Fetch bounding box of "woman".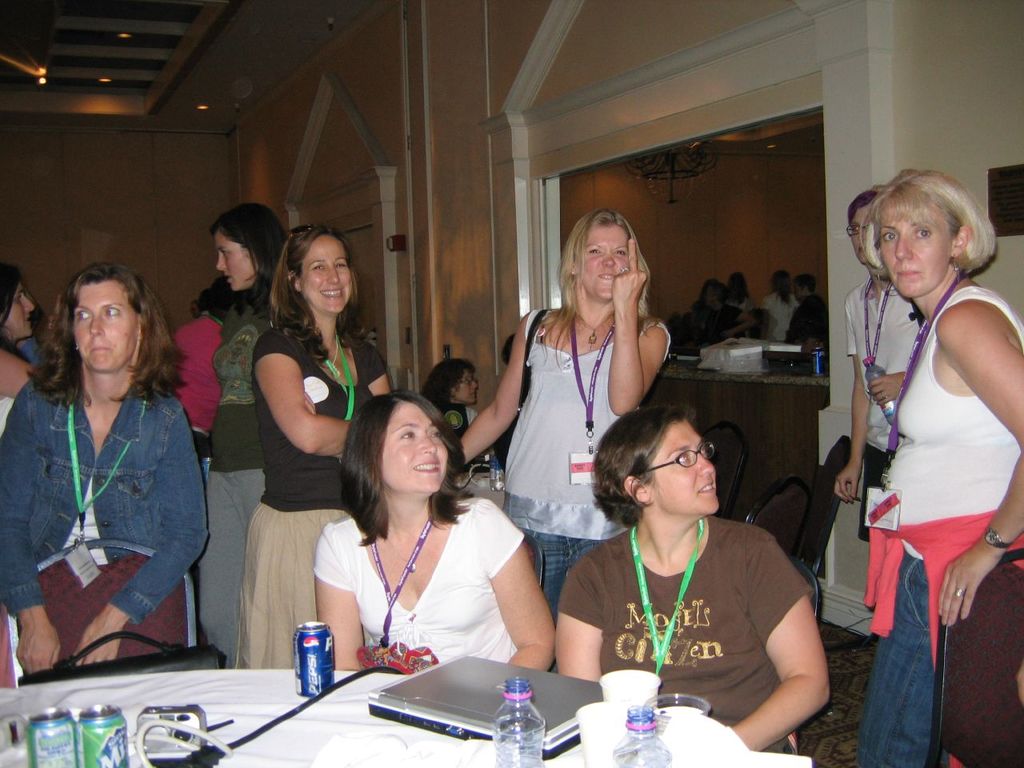
Bbox: (x1=194, y1=203, x2=294, y2=671).
